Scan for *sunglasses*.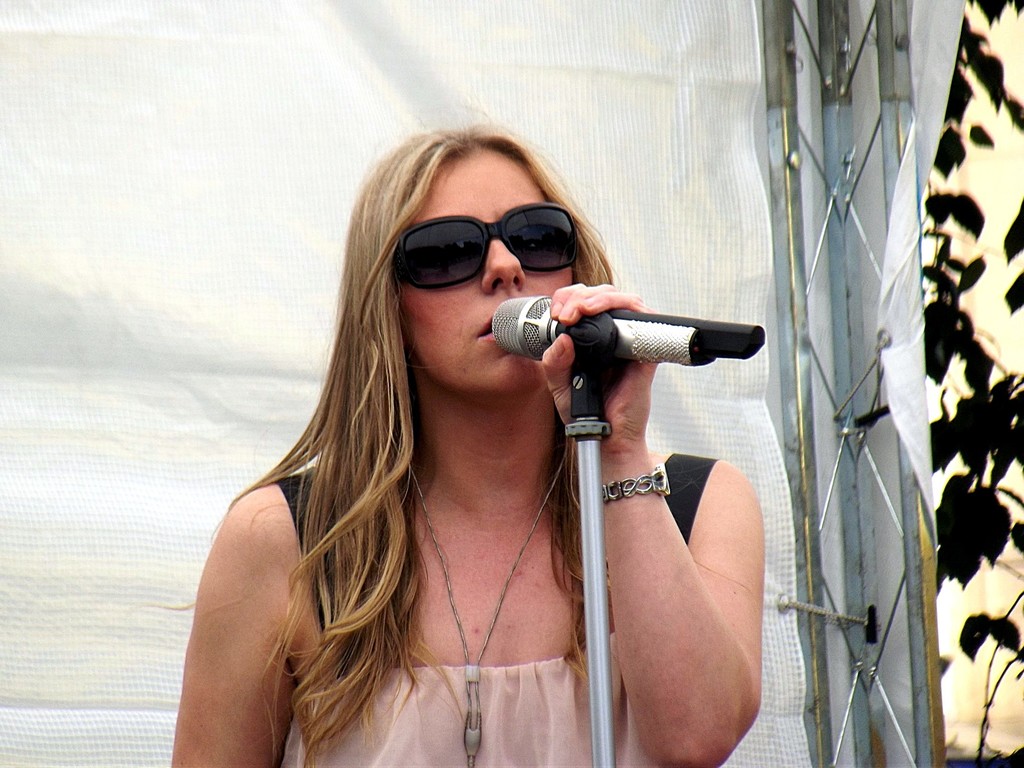
Scan result: left=381, top=200, right=592, bottom=298.
